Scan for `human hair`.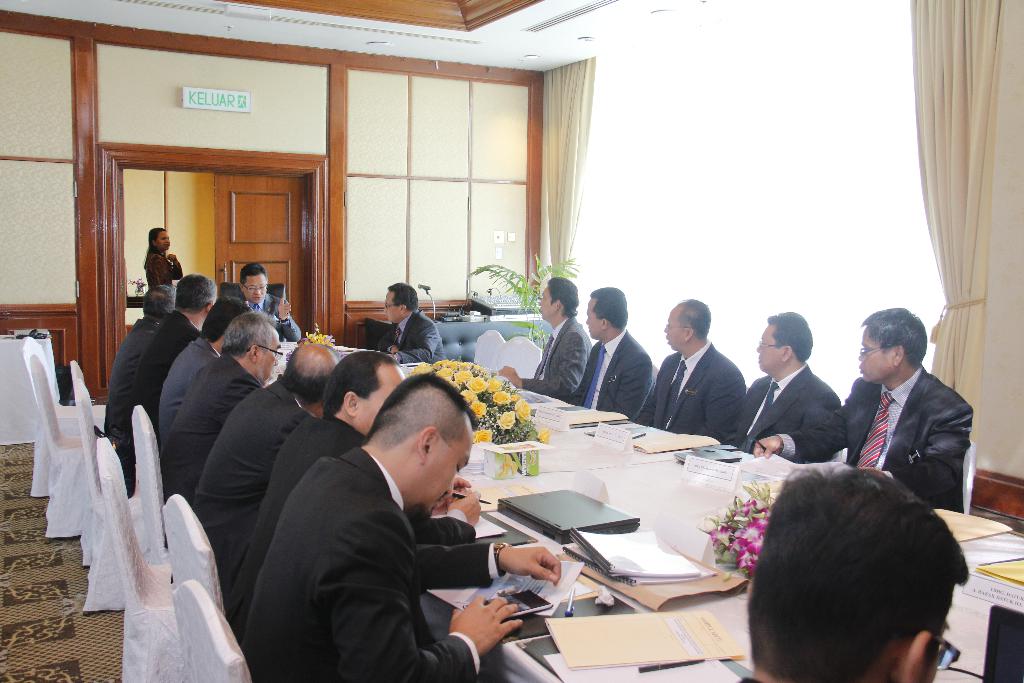
Scan result: l=237, t=263, r=269, b=288.
